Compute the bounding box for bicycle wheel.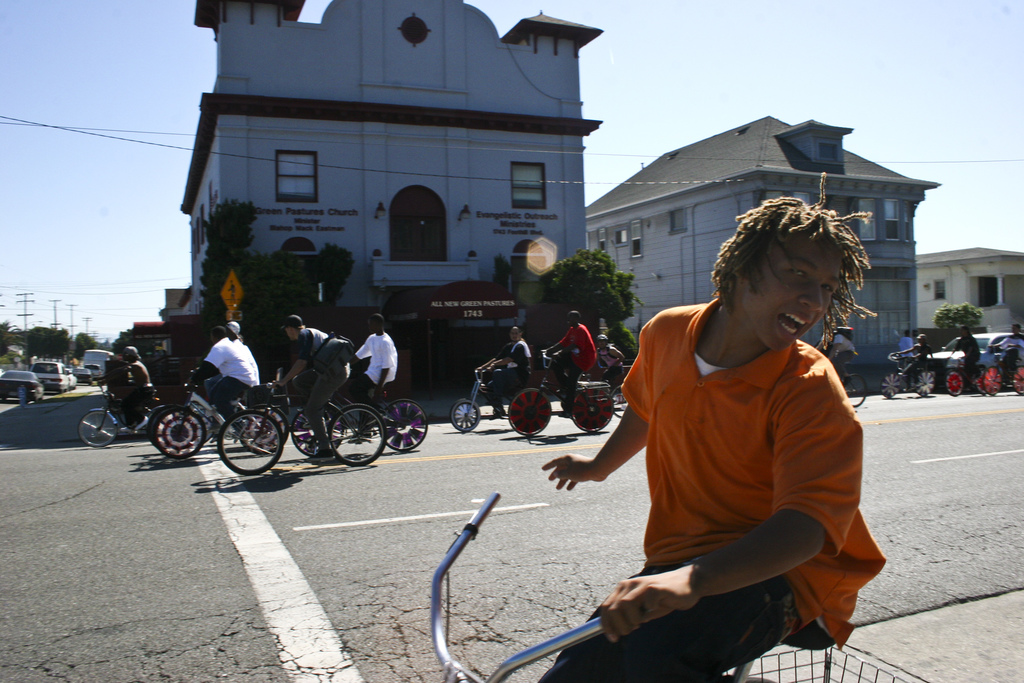
detection(450, 397, 480, 434).
